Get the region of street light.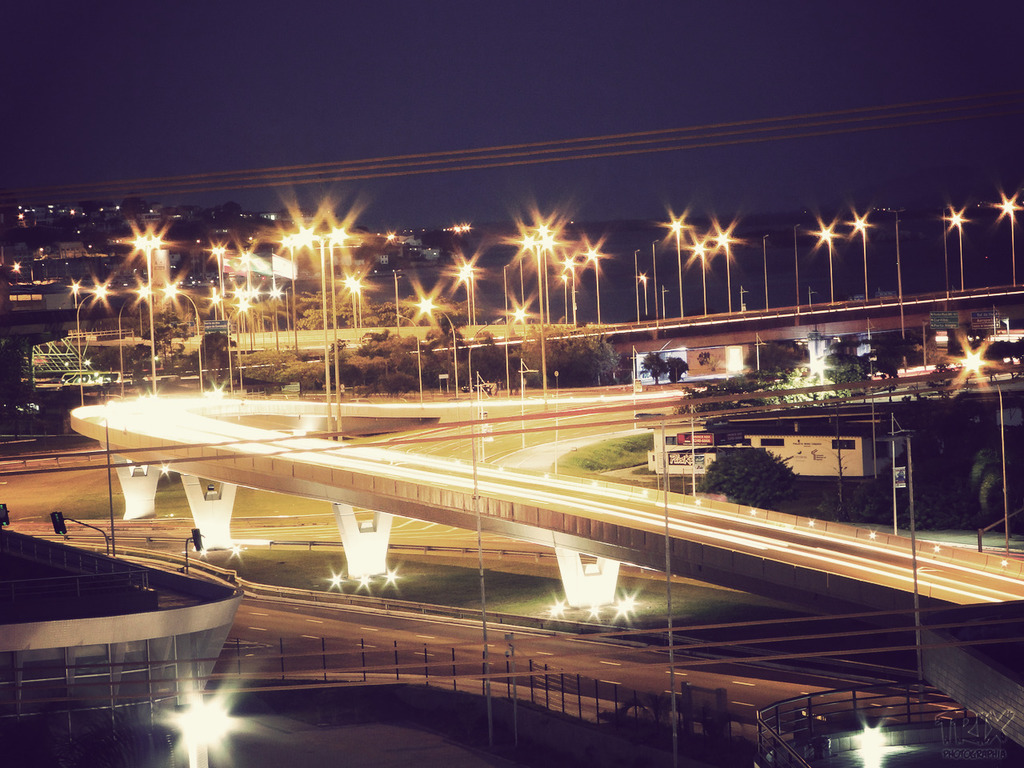
(left=538, top=230, right=556, bottom=322).
